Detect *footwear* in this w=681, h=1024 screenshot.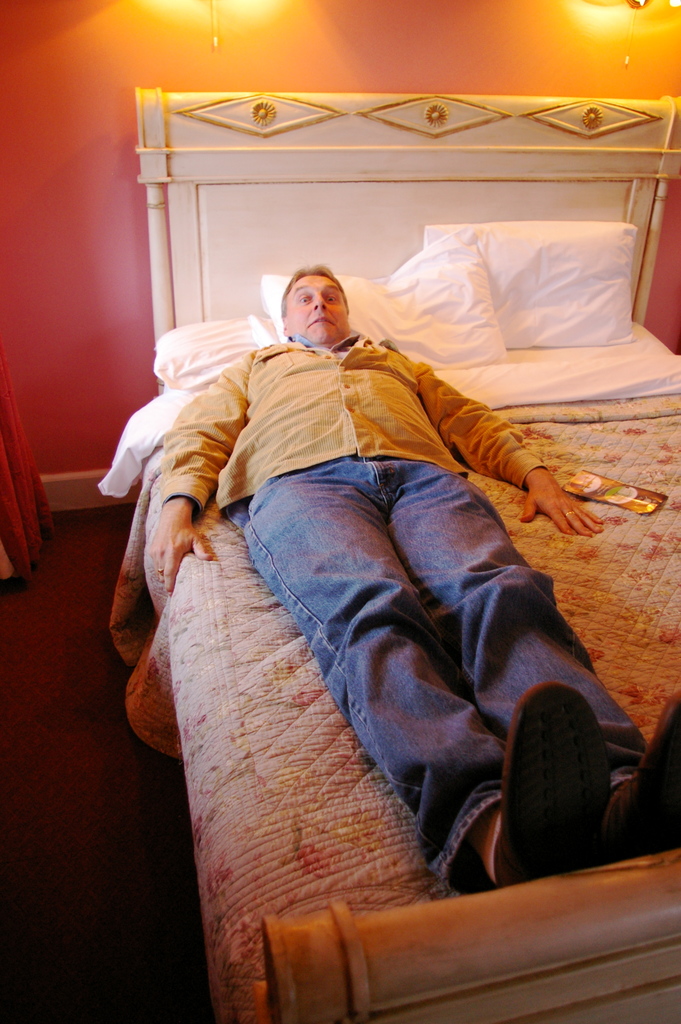
Detection: 613/696/680/862.
